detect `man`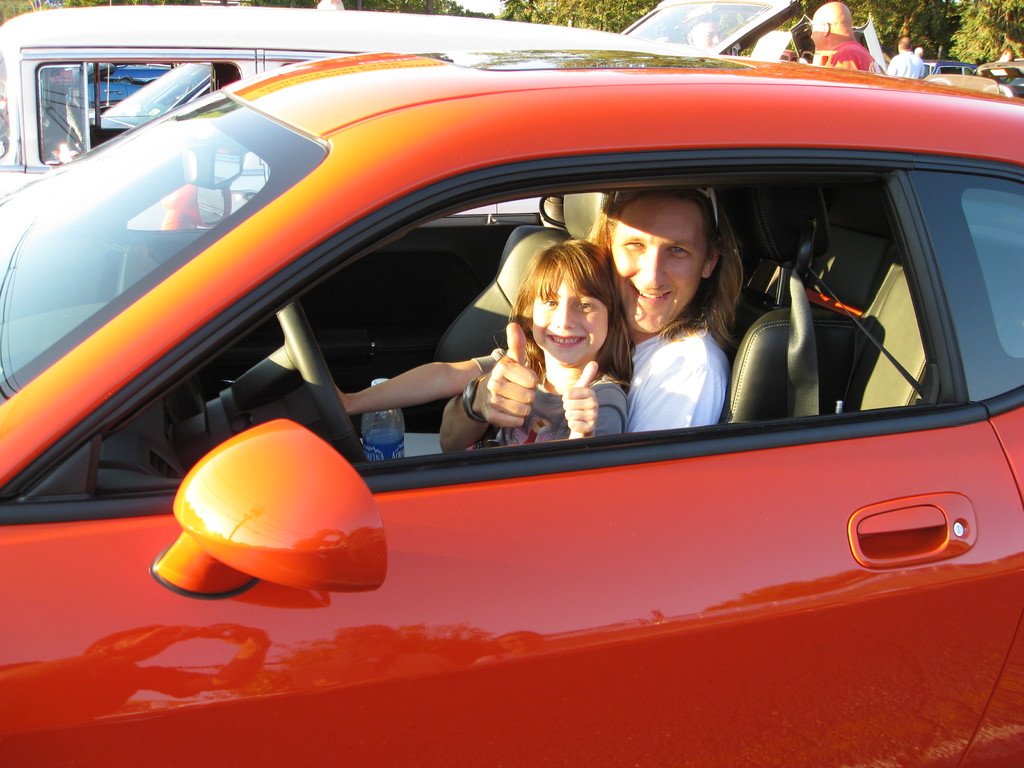
882:37:930:79
